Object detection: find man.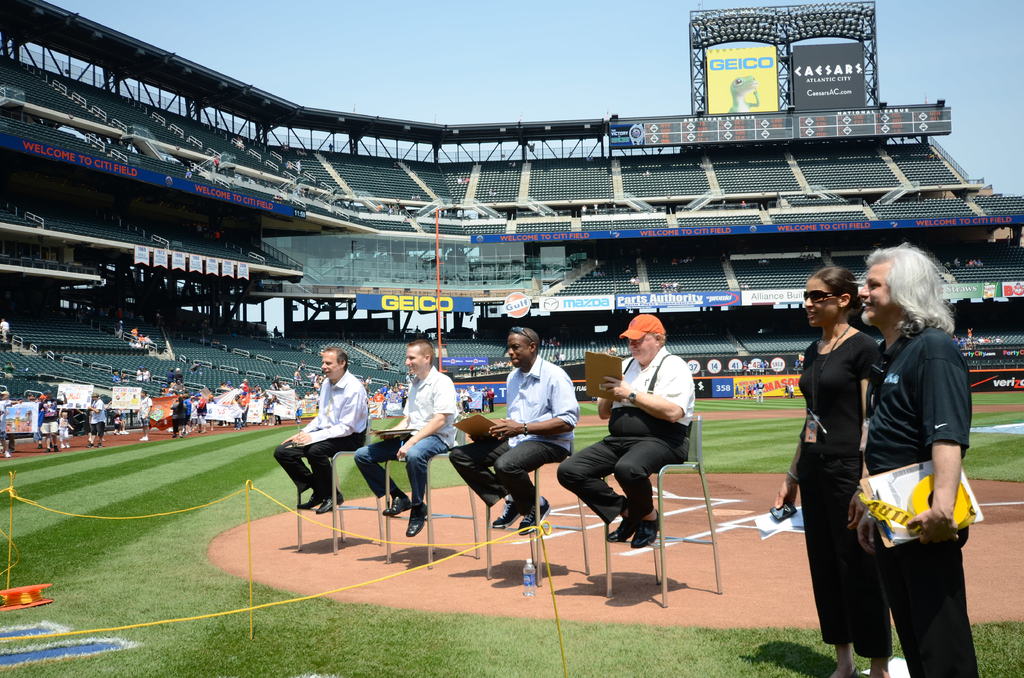
crop(195, 393, 207, 434).
